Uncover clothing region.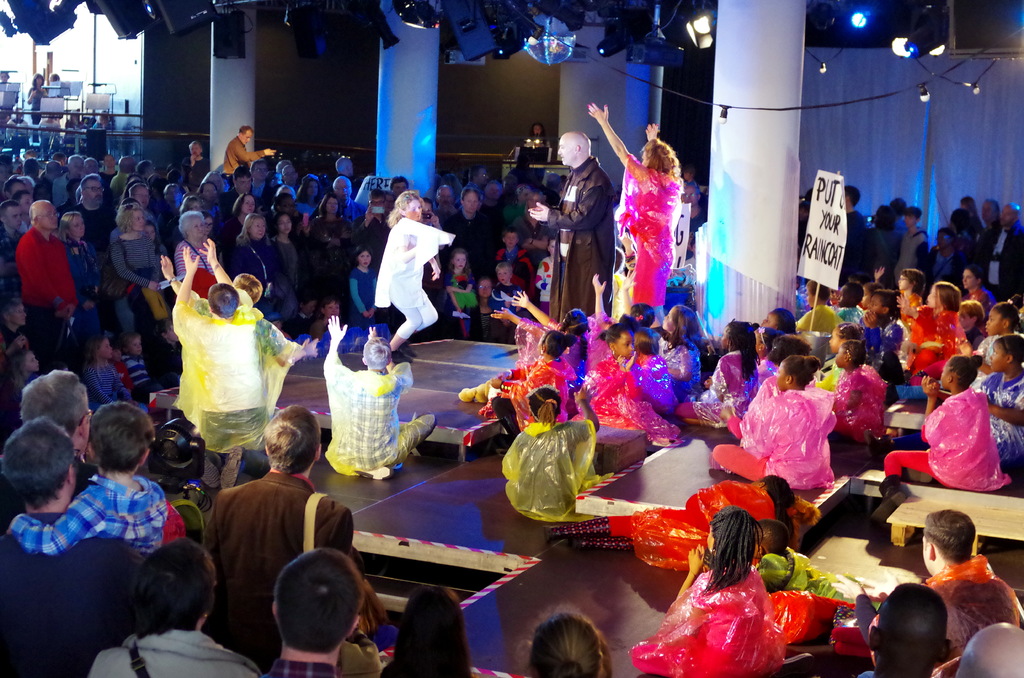
Uncovered: bbox=[14, 229, 76, 351].
